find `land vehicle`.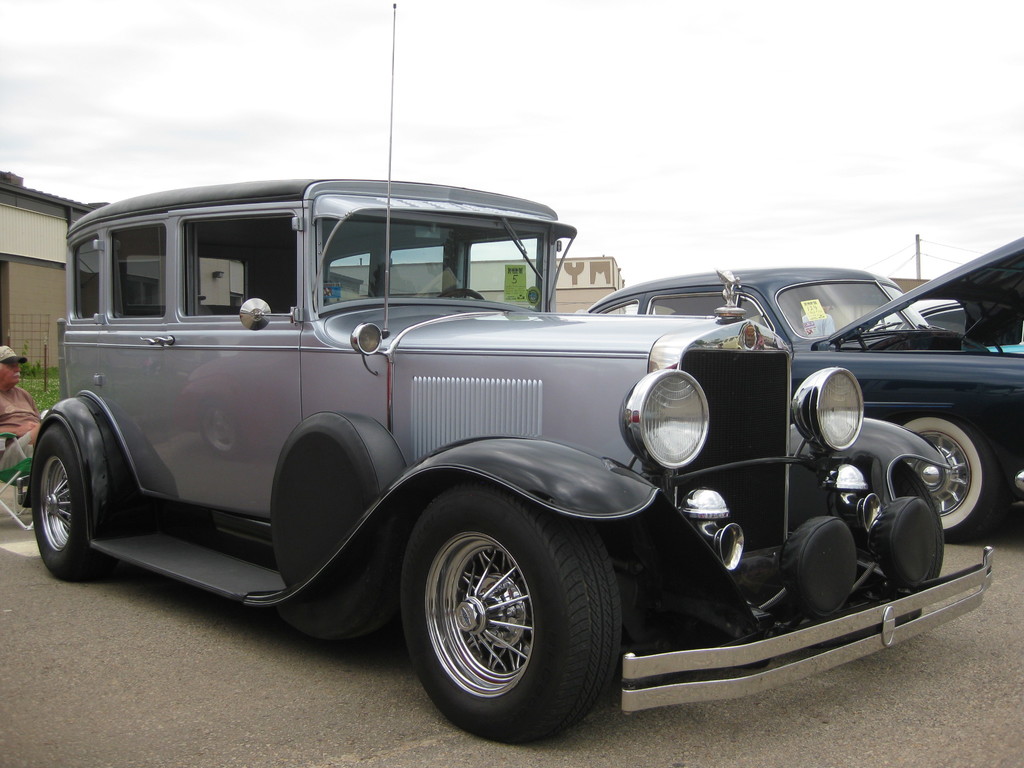
<box>587,236,1023,547</box>.
